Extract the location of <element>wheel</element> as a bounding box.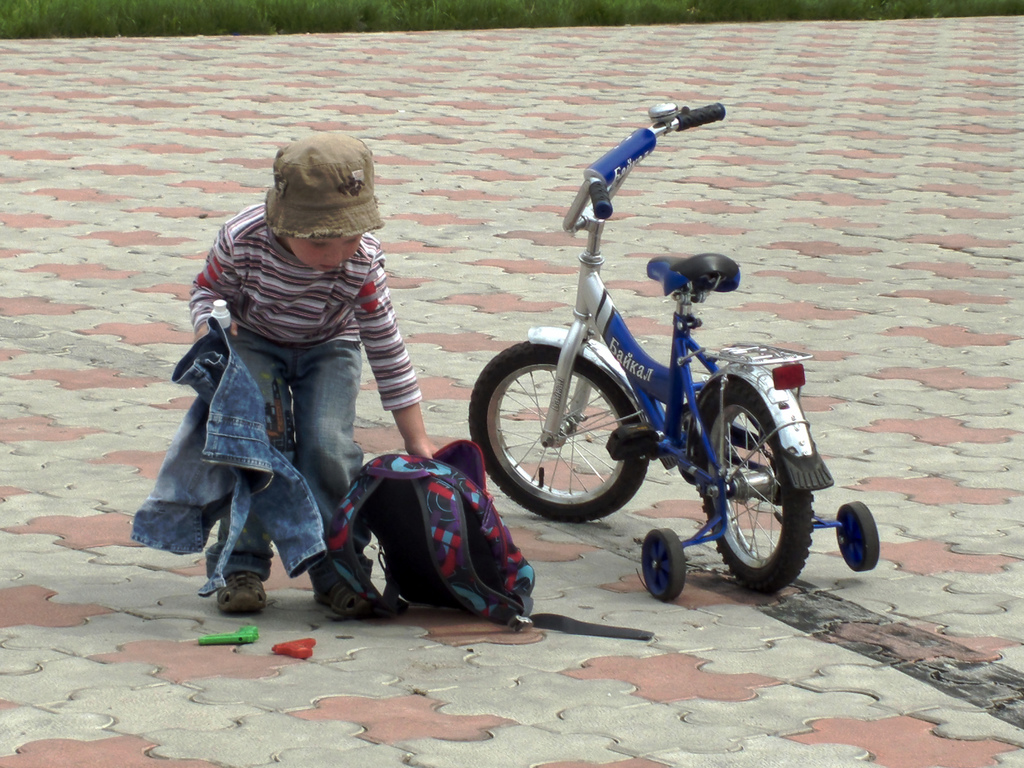
{"x1": 696, "y1": 384, "x2": 812, "y2": 591}.
